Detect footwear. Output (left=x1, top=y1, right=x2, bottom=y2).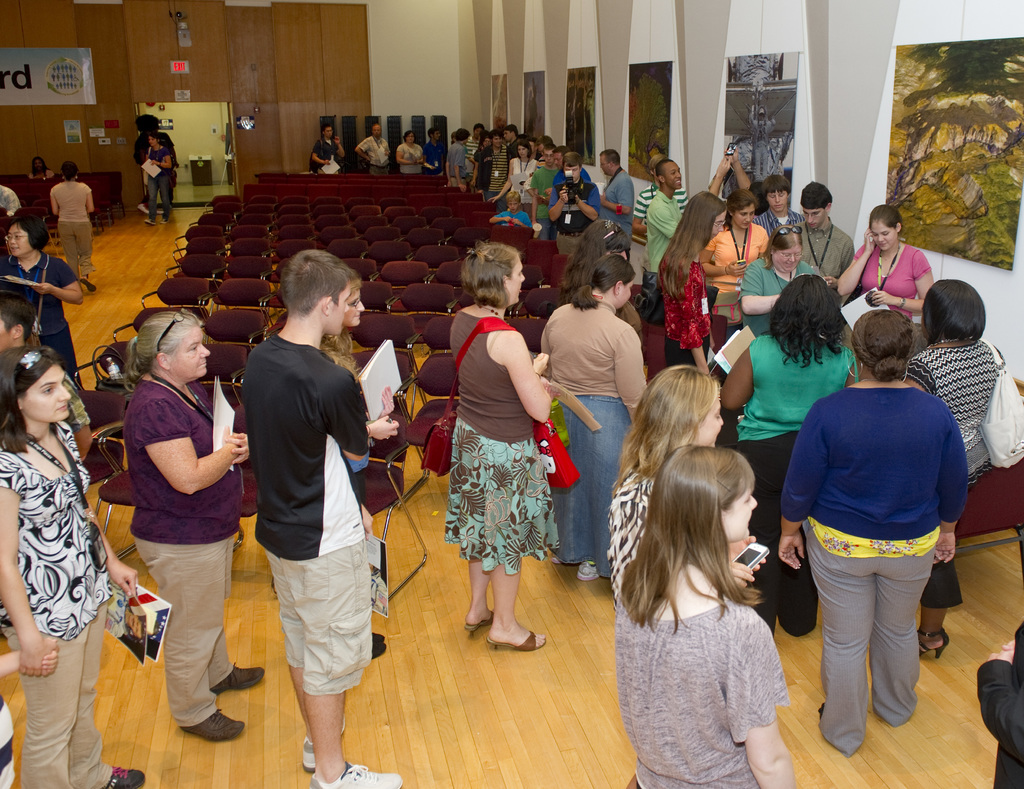
(left=136, top=201, right=150, bottom=215).
